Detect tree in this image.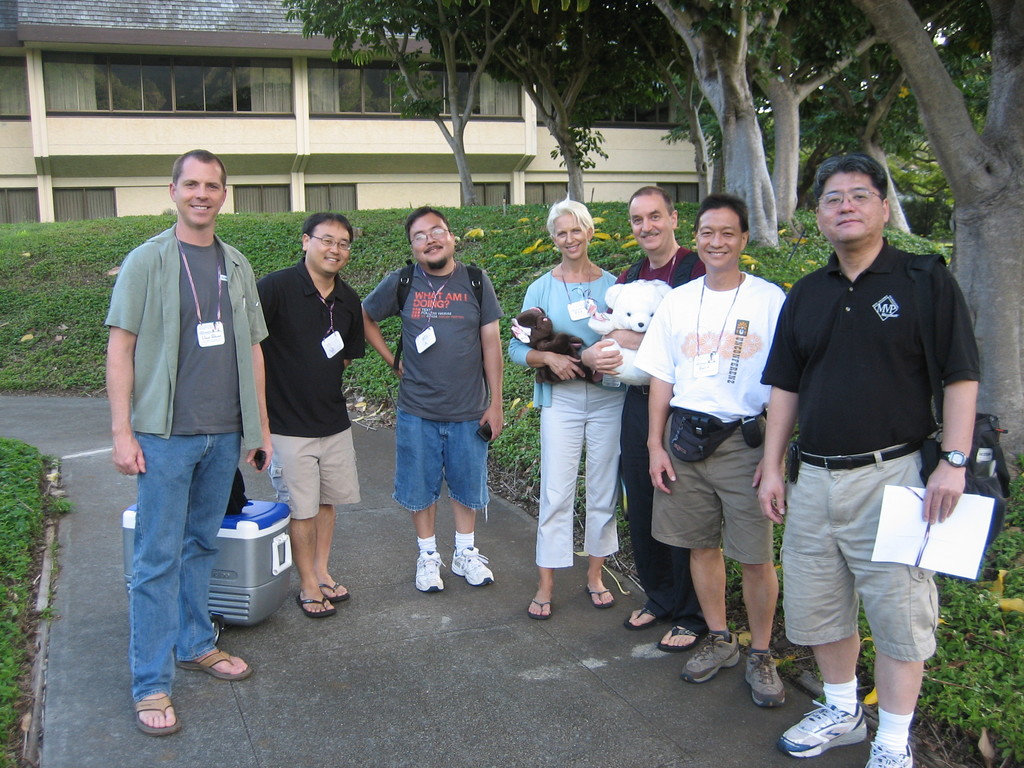
Detection: Rect(848, 0, 1023, 481).
